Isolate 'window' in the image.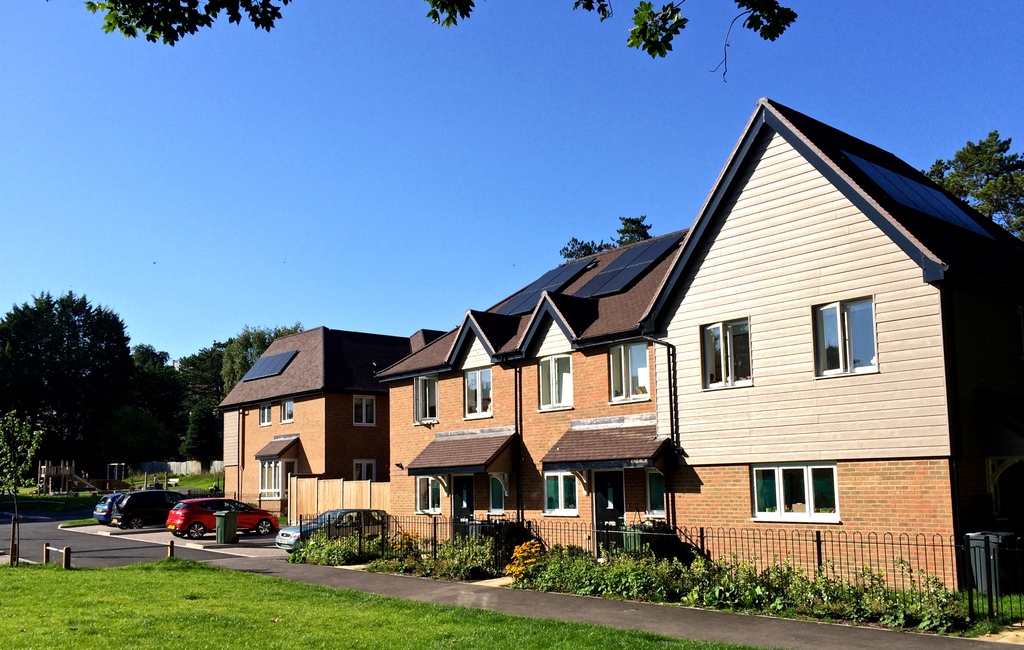
Isolated region: pyautogui.locateOnScreen(535, 353, 572, 411).
